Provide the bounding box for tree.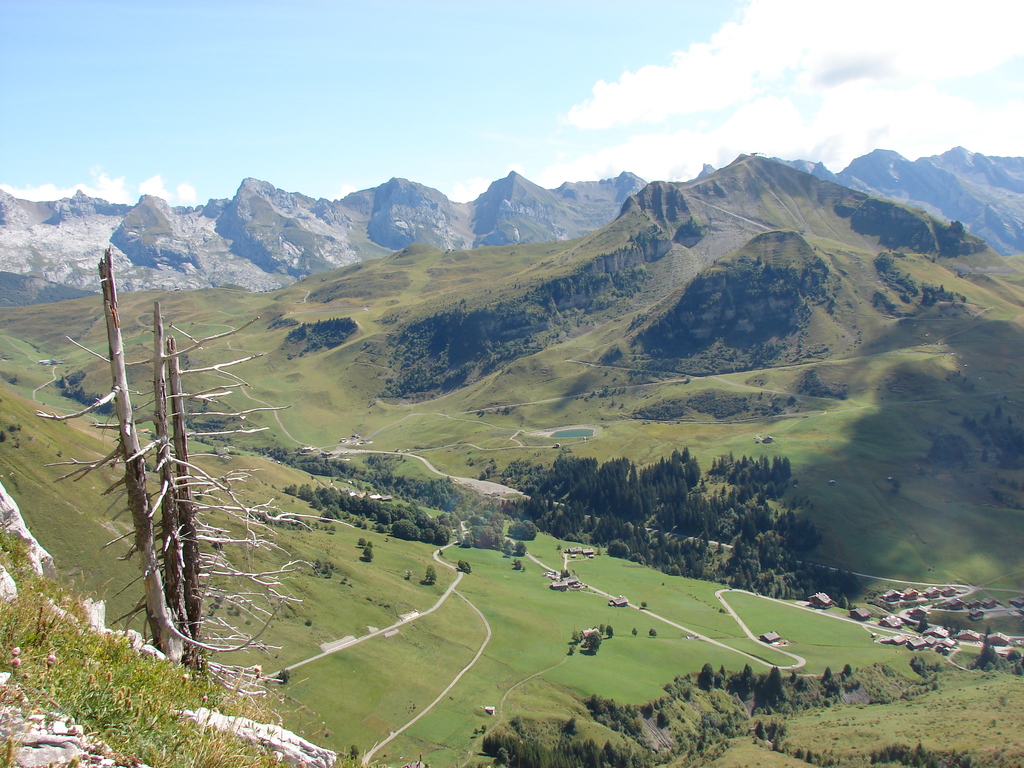
select_region(565, 717, 575, 736).
